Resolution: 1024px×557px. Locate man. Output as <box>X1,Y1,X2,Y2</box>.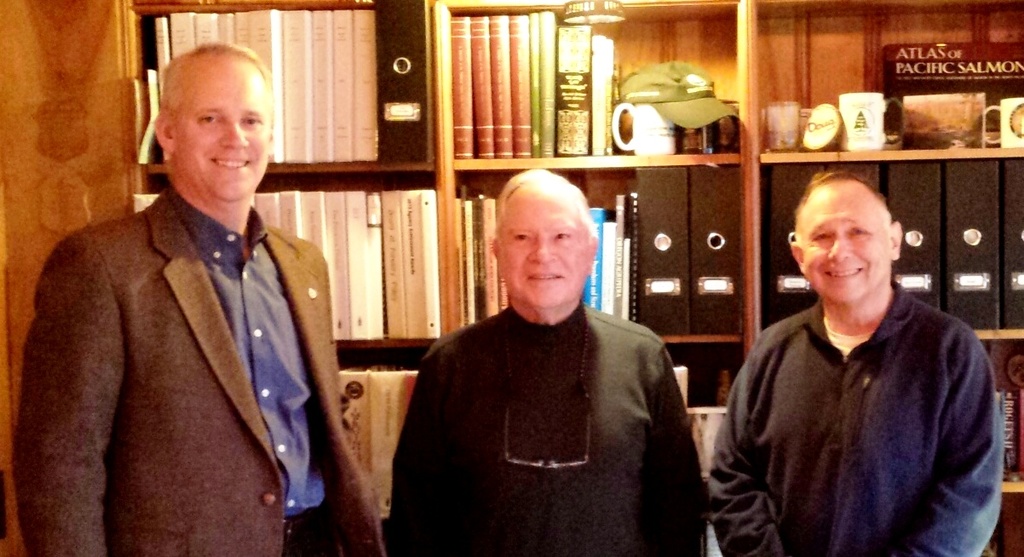
<box>378,149,710,556</box>.
